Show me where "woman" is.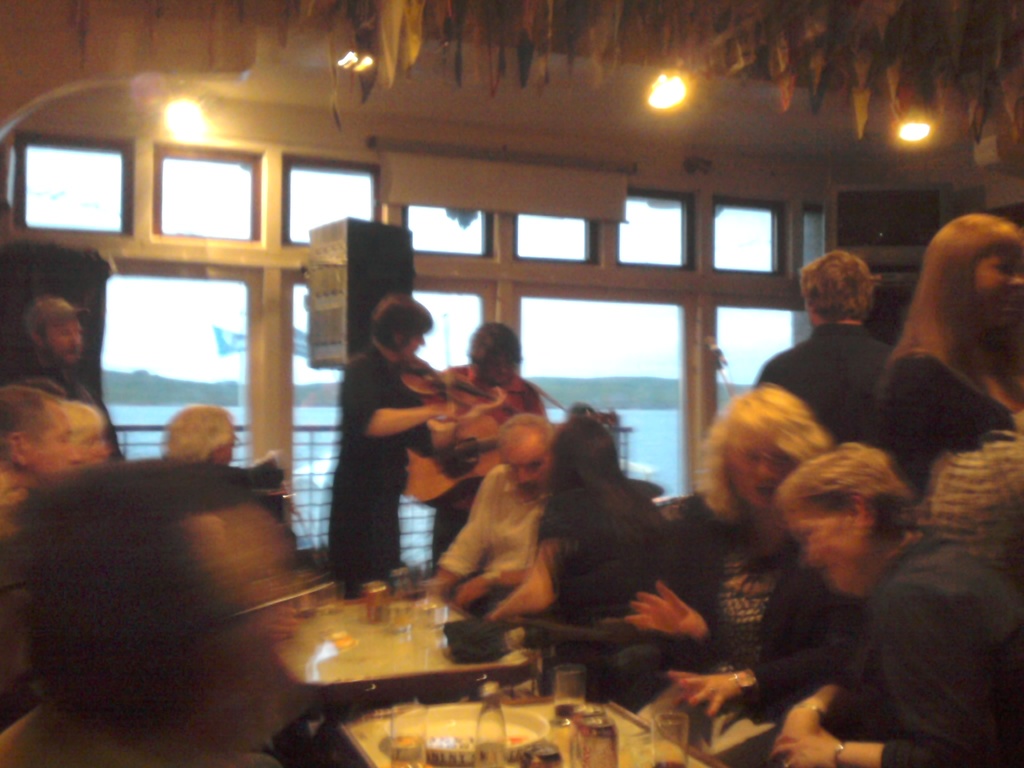
"woman" is at box=[482, 417, 691, 686].
